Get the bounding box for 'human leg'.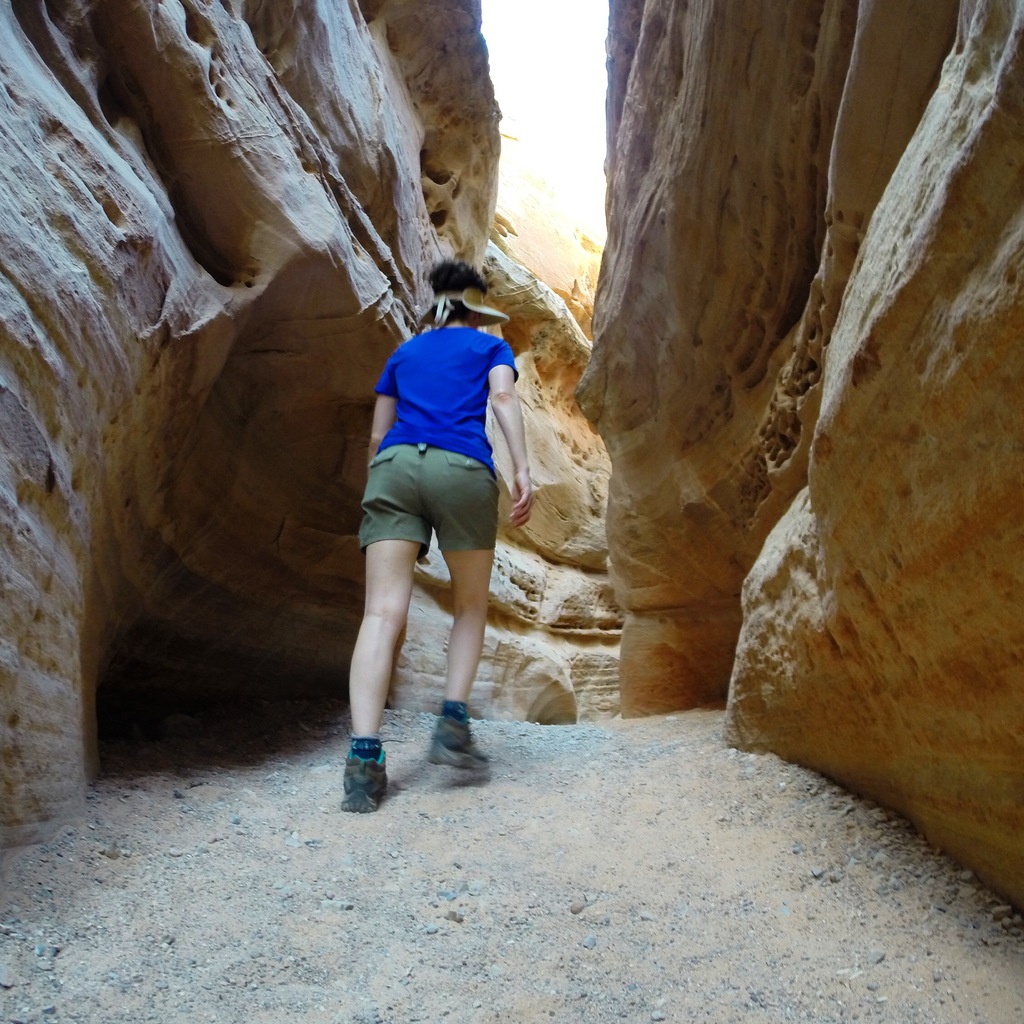
(429,445,497,771).
